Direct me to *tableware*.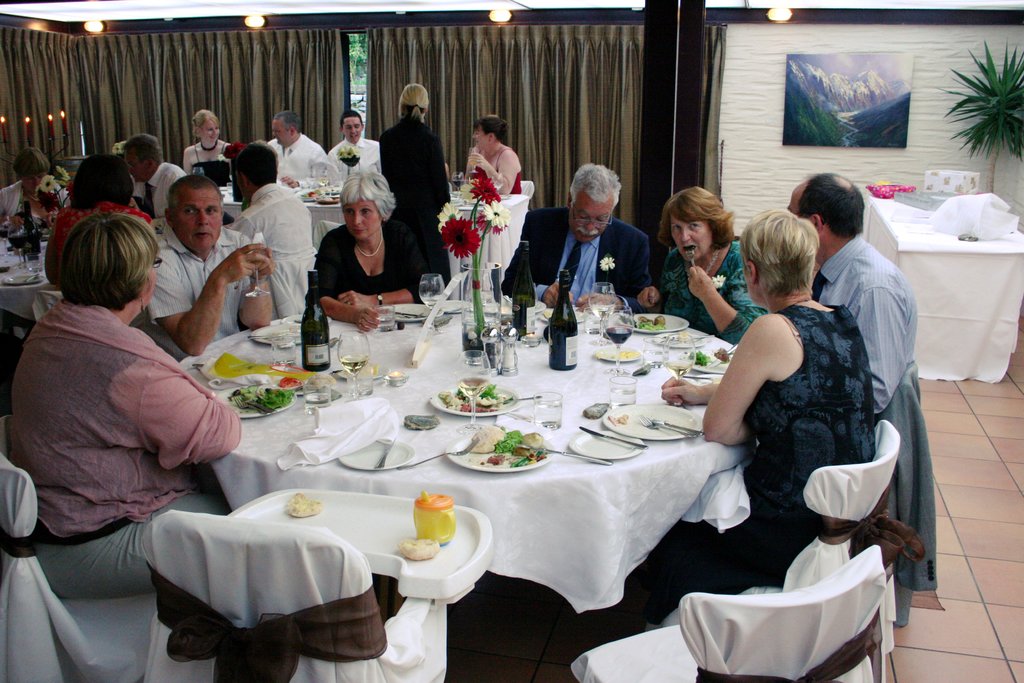
Direction: <bbox>705, 342, 739, 371</bbox>.
